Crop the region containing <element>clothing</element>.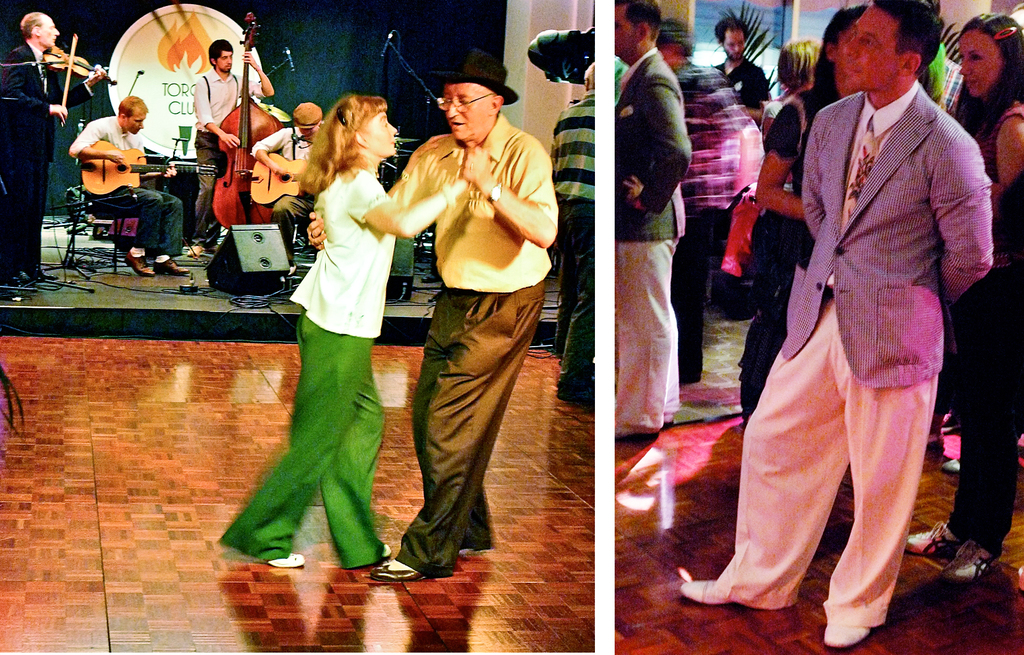
Crop region: [left=941, top=99, right=1023, bottom=569].
